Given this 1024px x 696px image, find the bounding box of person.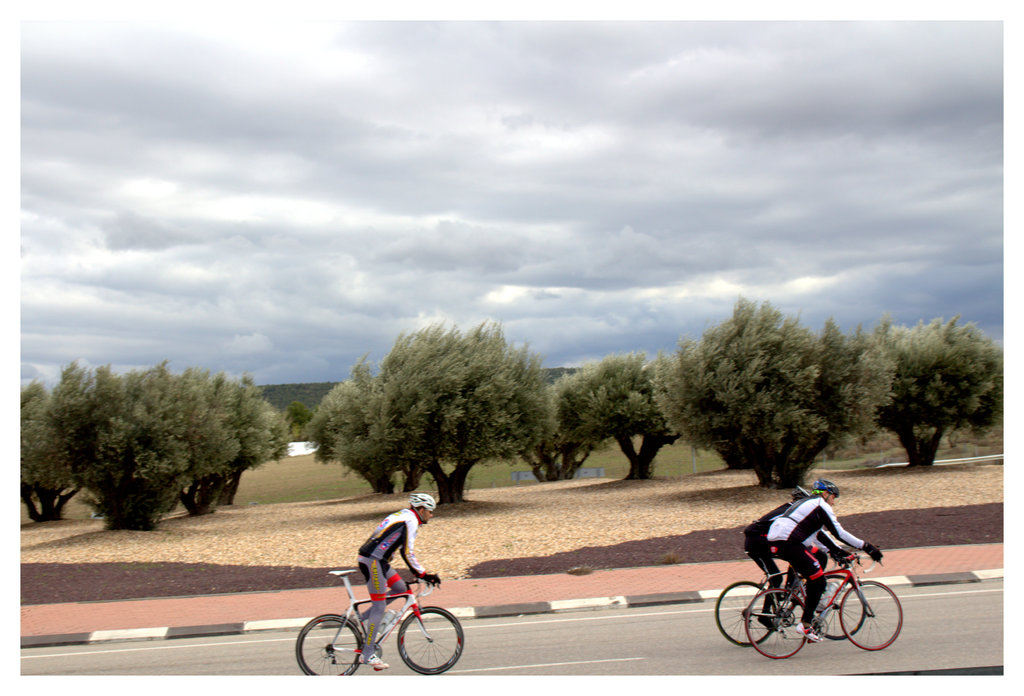
767,474,887,642.
